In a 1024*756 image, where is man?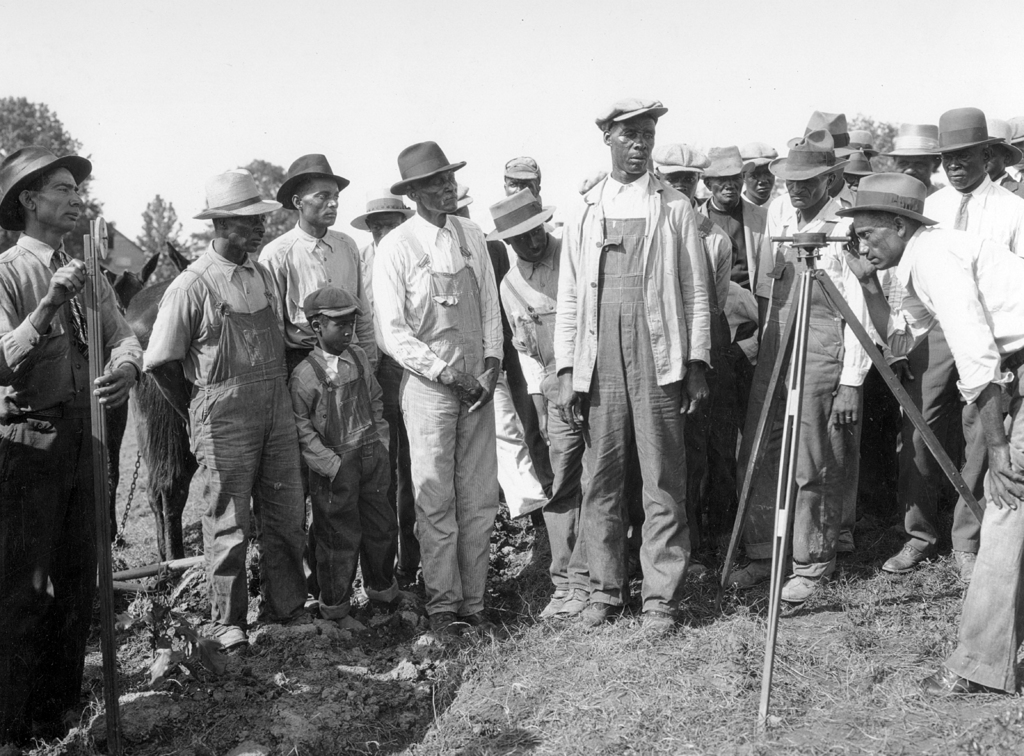
136, 181, 291, 656.
